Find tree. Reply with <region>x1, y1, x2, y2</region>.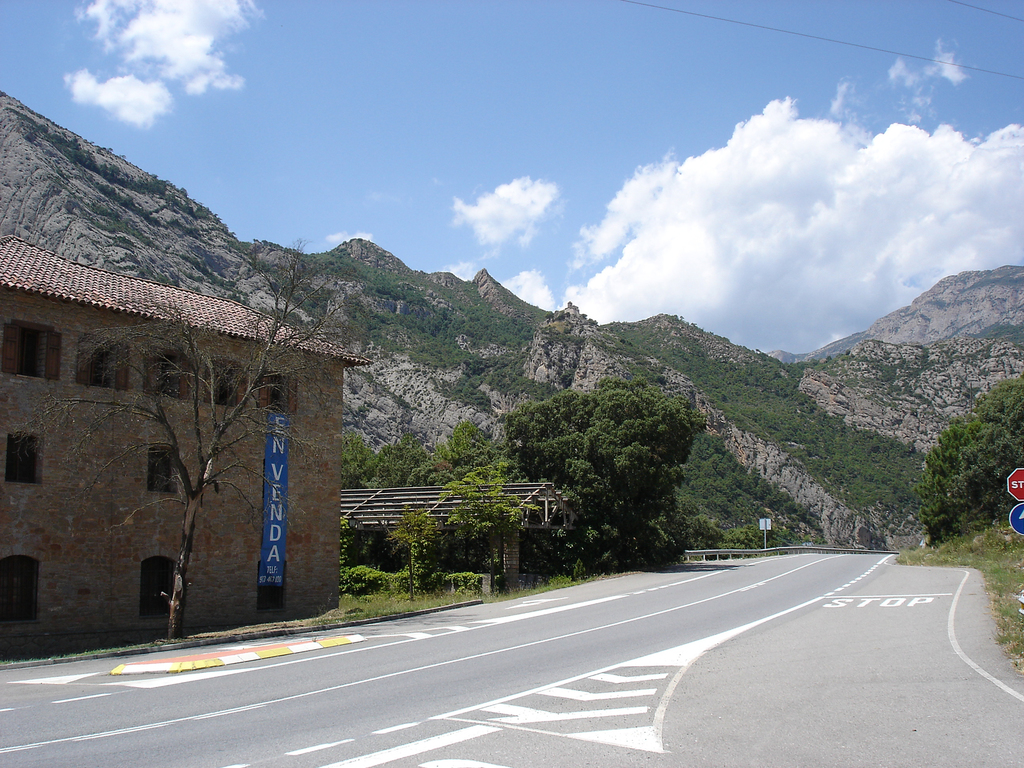
<region>918, 376, 1023, 548</region>.
